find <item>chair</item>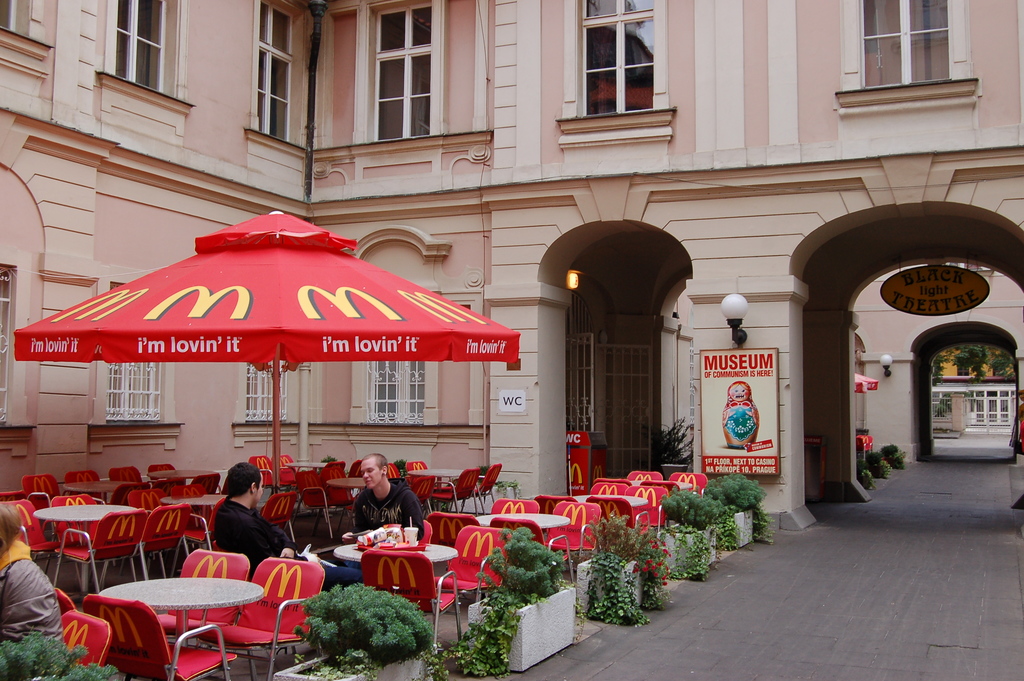
region(51, 492, 141, 588)
